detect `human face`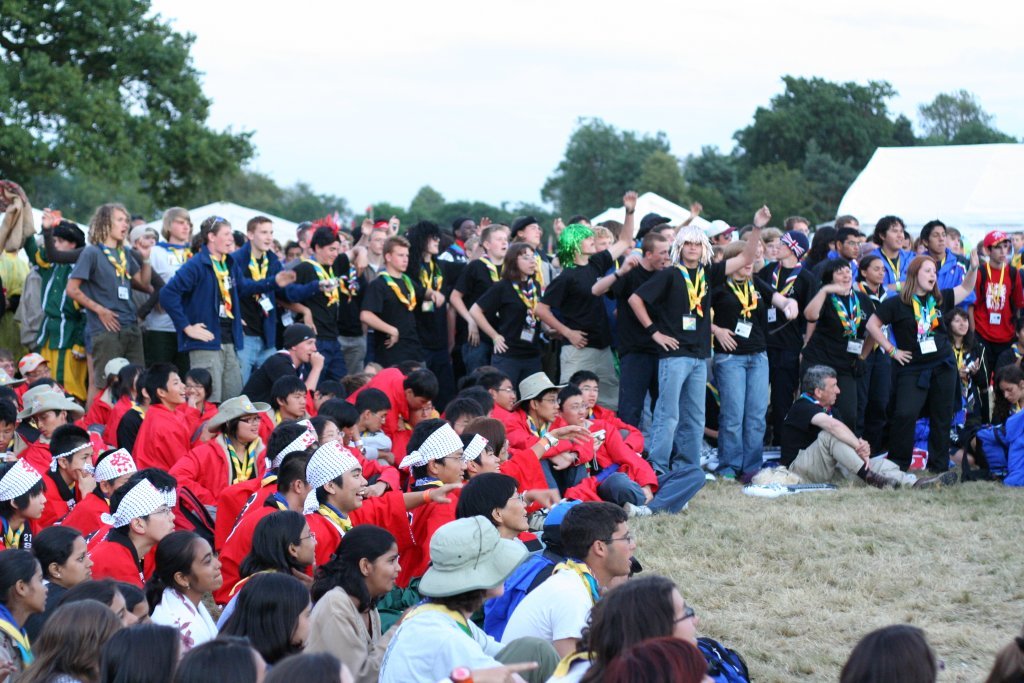
bbox=[718, 231, 733, 241]
